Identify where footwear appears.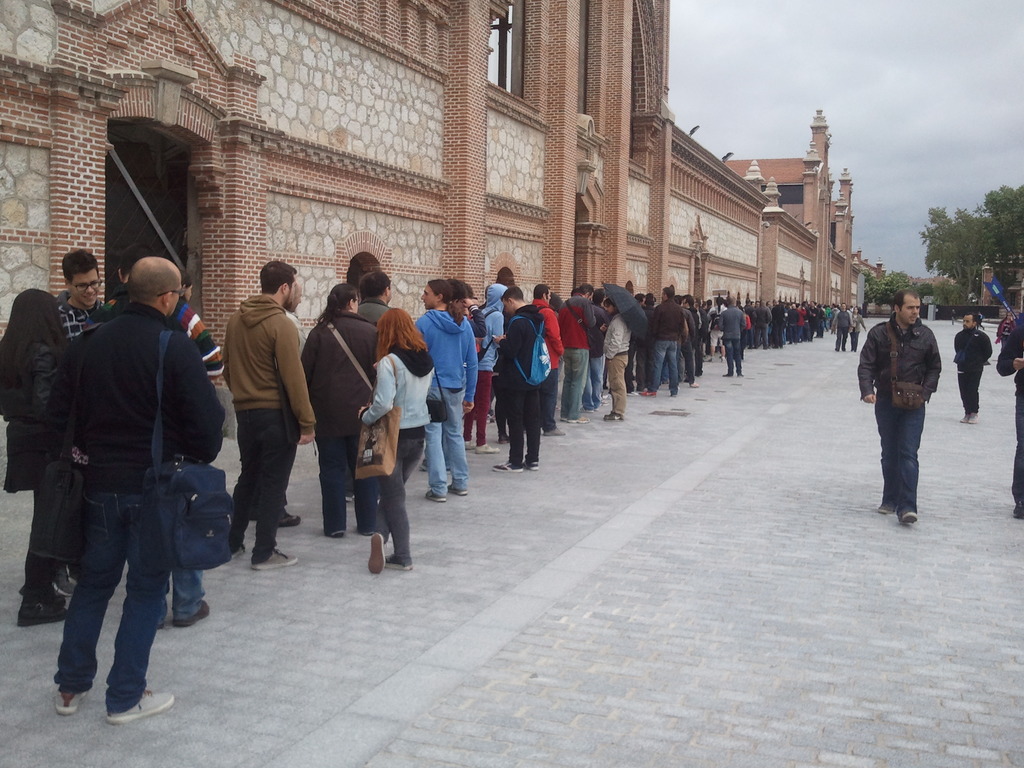
Appears at left=54, top=567, right=75, bottom=595.
